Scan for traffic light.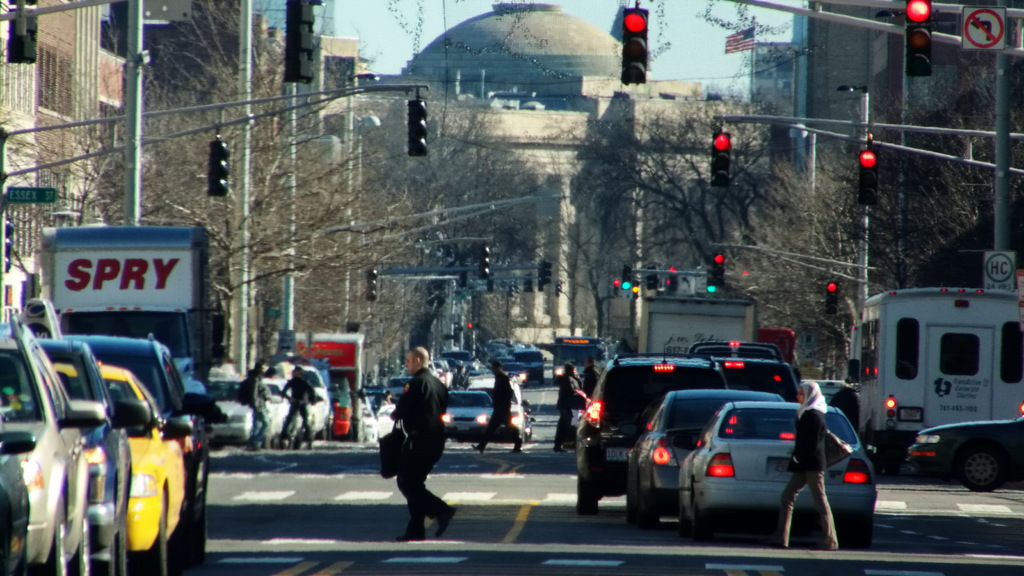
Scan result: 622/262/632/291.
